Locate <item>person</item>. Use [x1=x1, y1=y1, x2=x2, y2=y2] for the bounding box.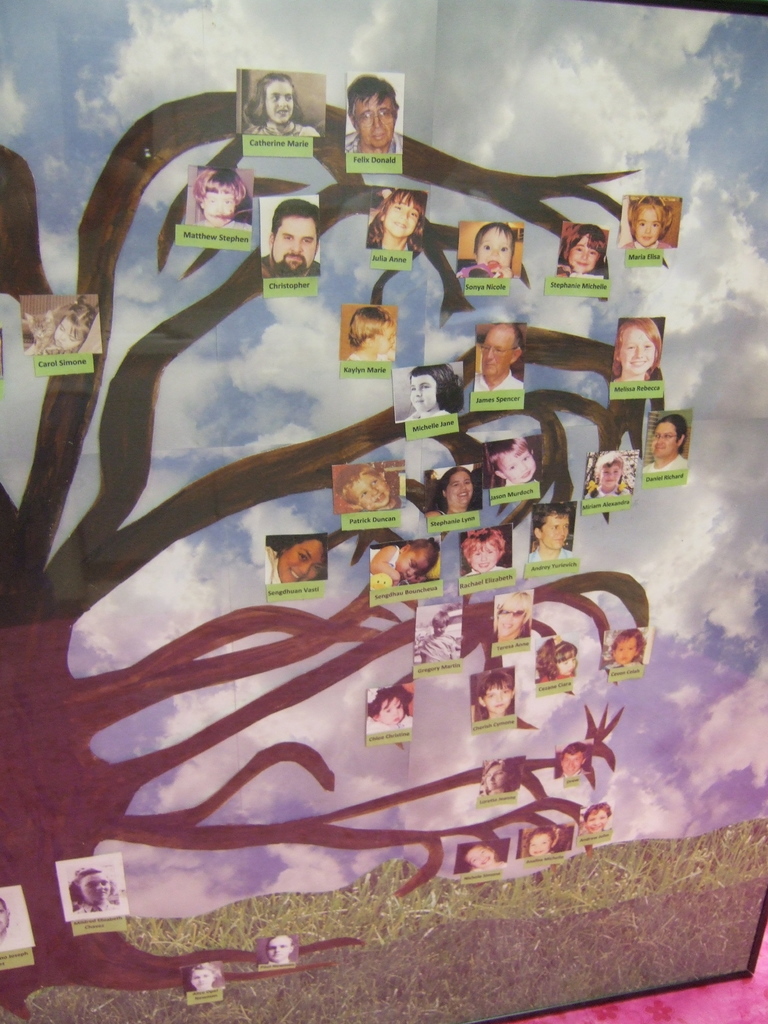
[x1=339, y1=462, x2=407, y2=513].
